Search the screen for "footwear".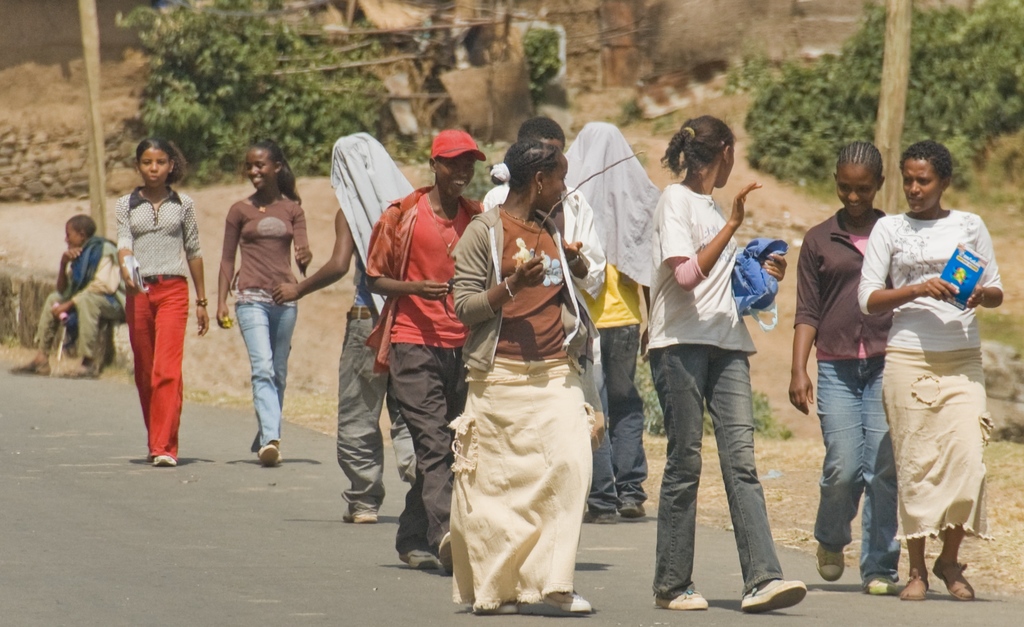
Found at [253,443,284,468].
